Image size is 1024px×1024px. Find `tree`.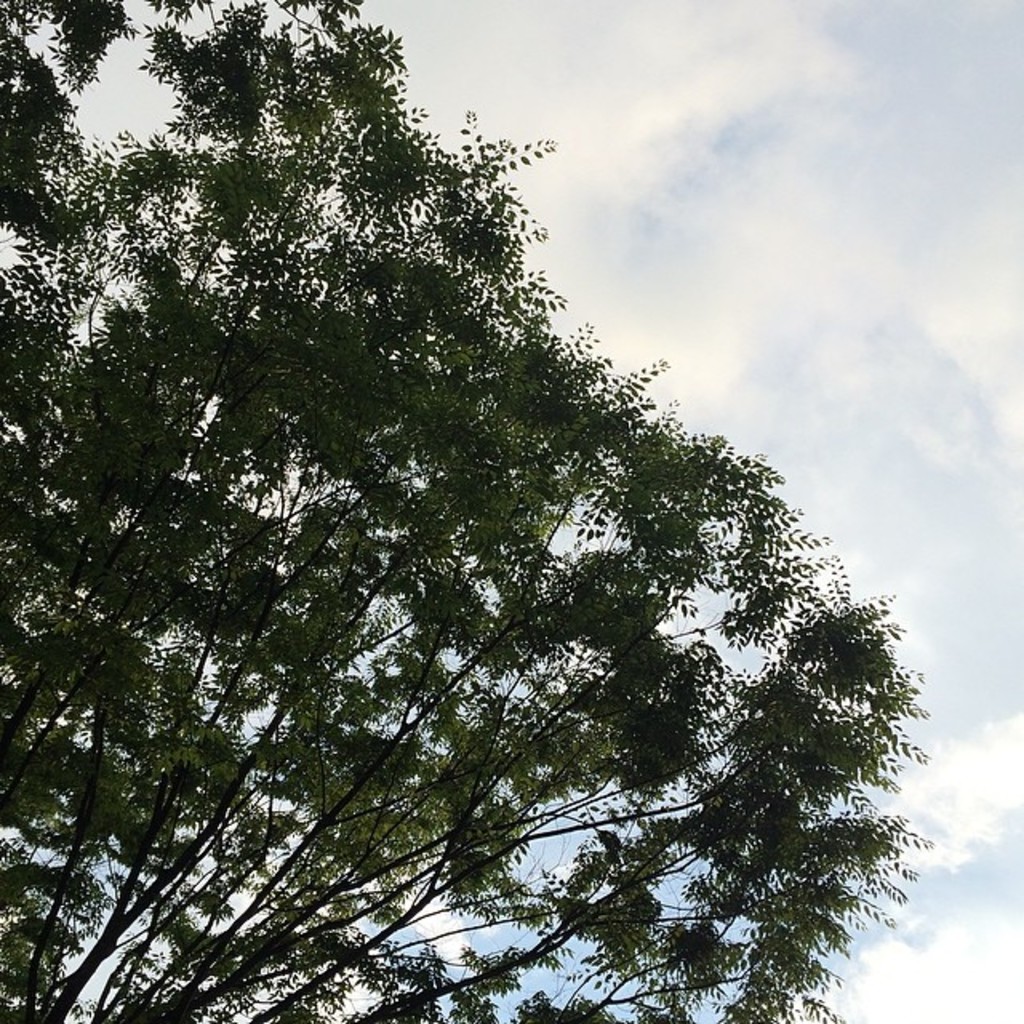
(0, 0, 947, 1019).
